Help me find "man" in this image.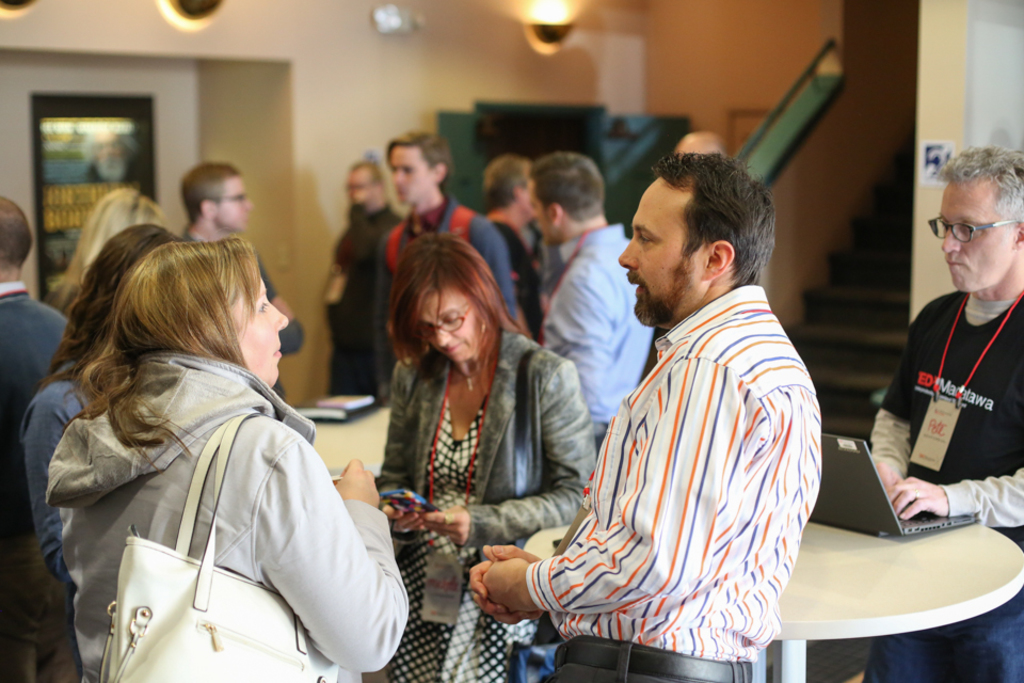
Found it: select_region(482, 155, 540, 328).
